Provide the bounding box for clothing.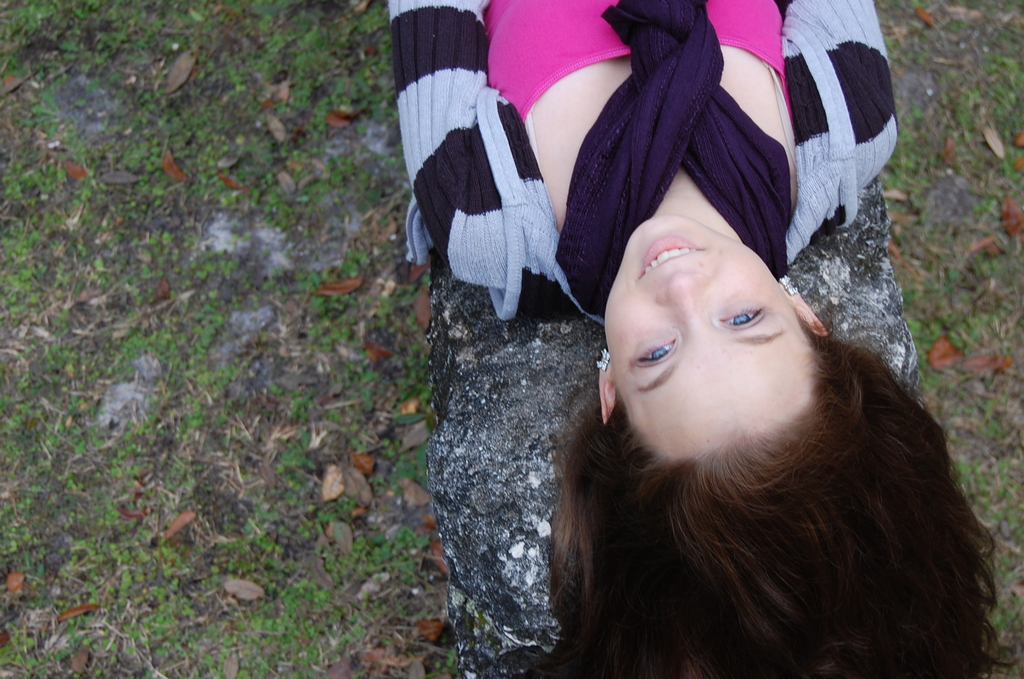
pyautogui.locateOnScreen(411, 0, 899, 280).
